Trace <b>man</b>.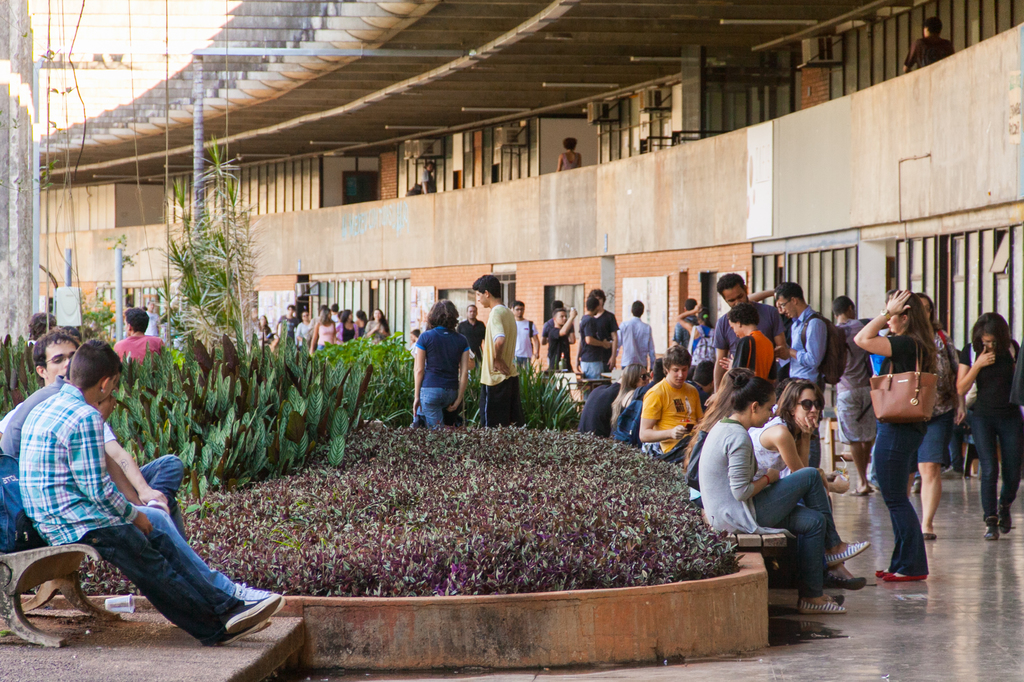
Traced to (x1=824, y1=295, x2=890, y2=501).
